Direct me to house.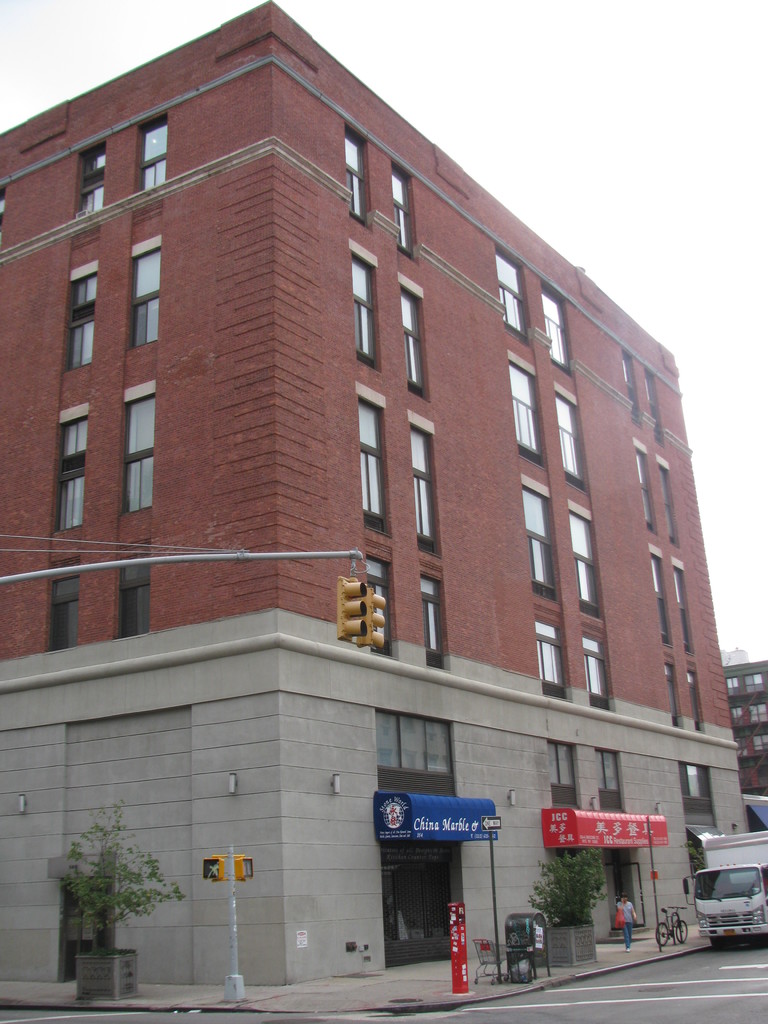
Direction: [left=0, top=0, right=749, bottom=986].
